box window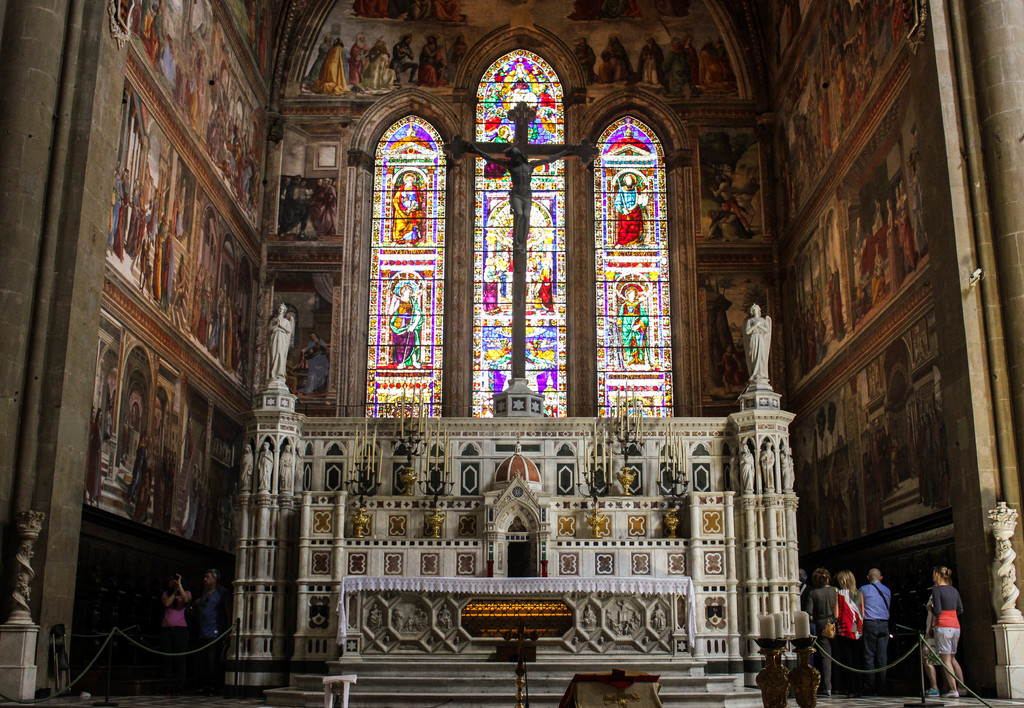
locate(599, 115, 670, 410)
